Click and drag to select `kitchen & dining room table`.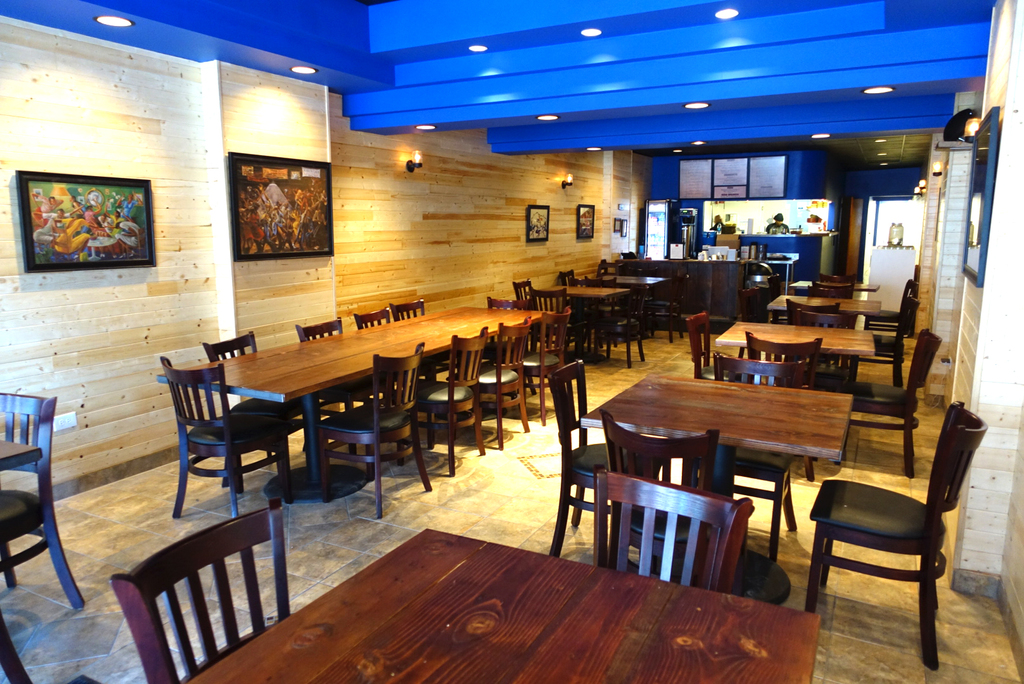
Selection: <region>138, 330, 561, 521</region>.
